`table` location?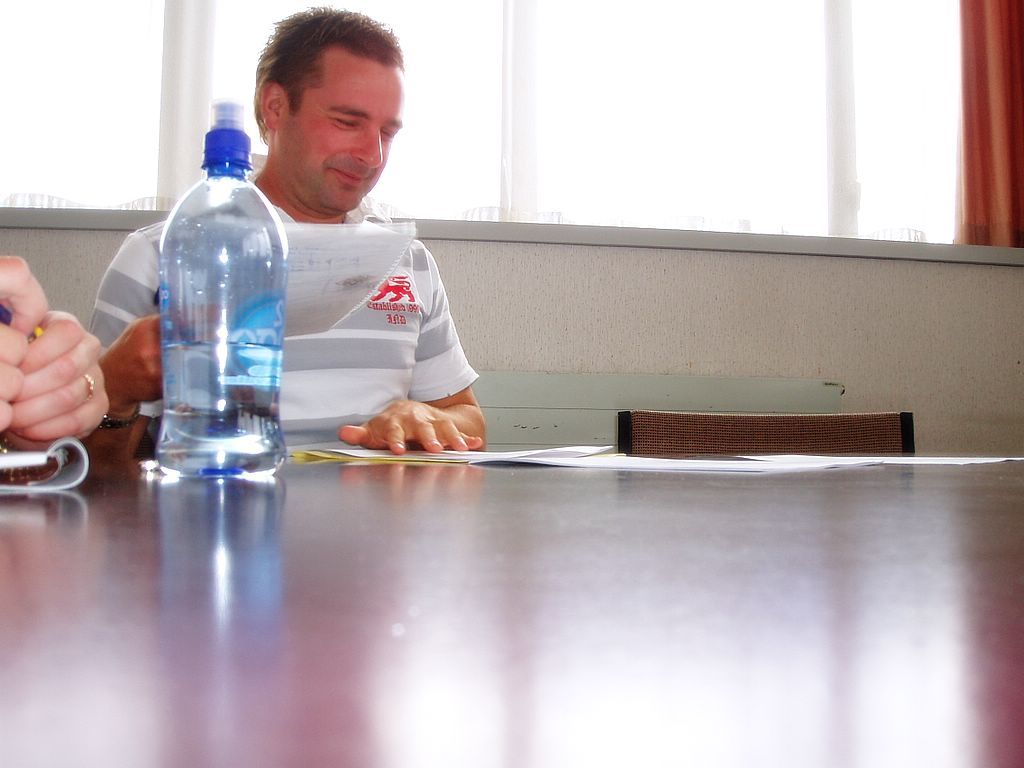
rect(264, 414, 1023, 760)
